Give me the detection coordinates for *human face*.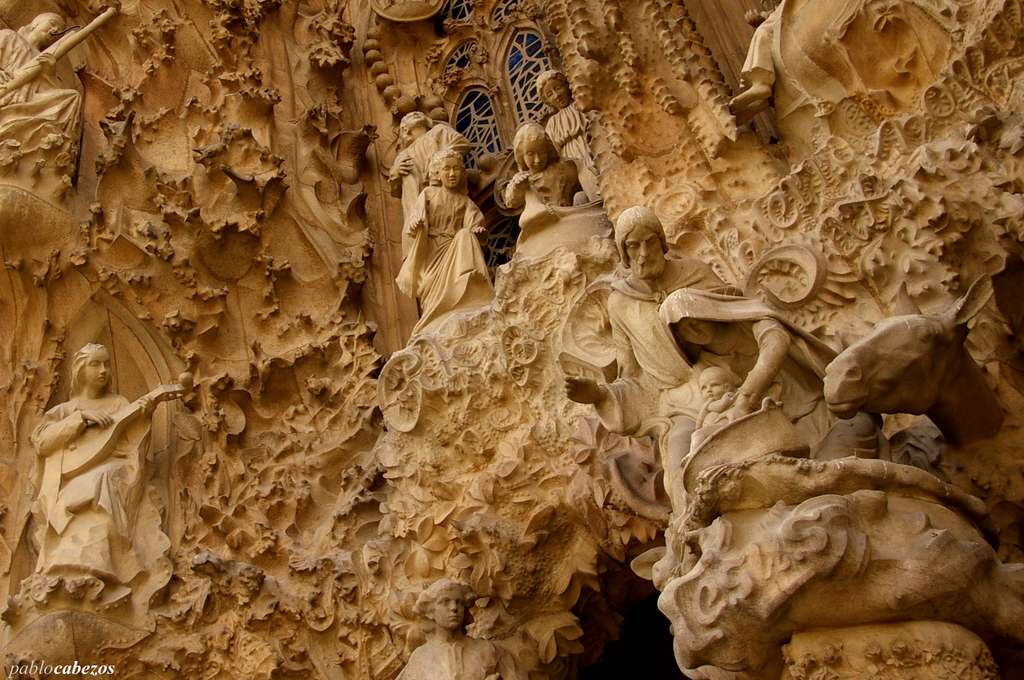
x1=625 y1=227 x2=664 y2=278.
